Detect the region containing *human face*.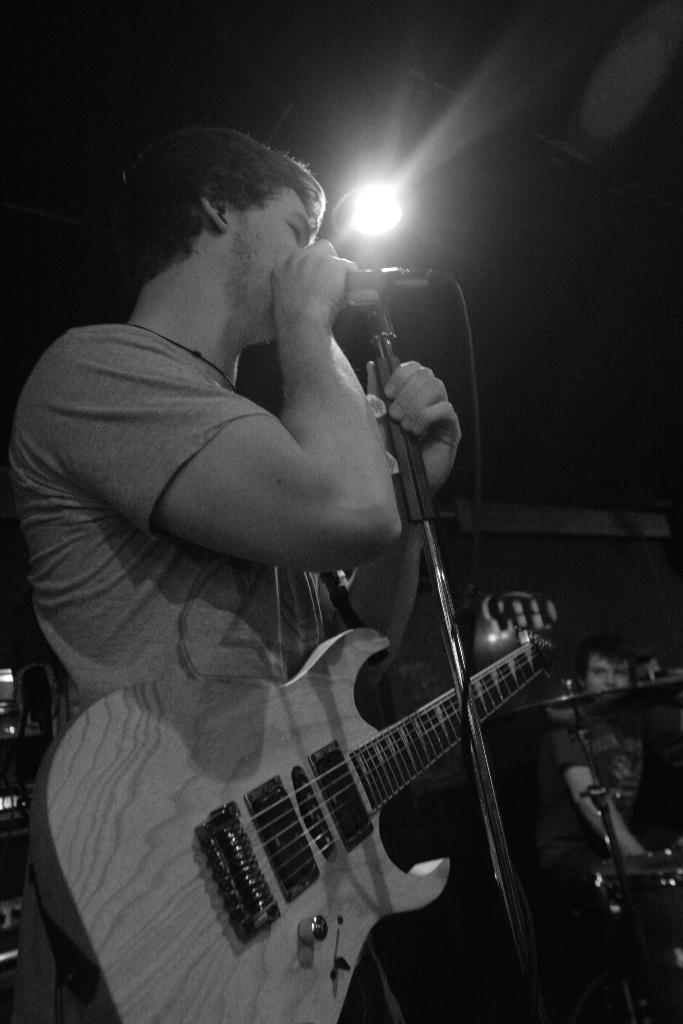
586 645 630 708.
